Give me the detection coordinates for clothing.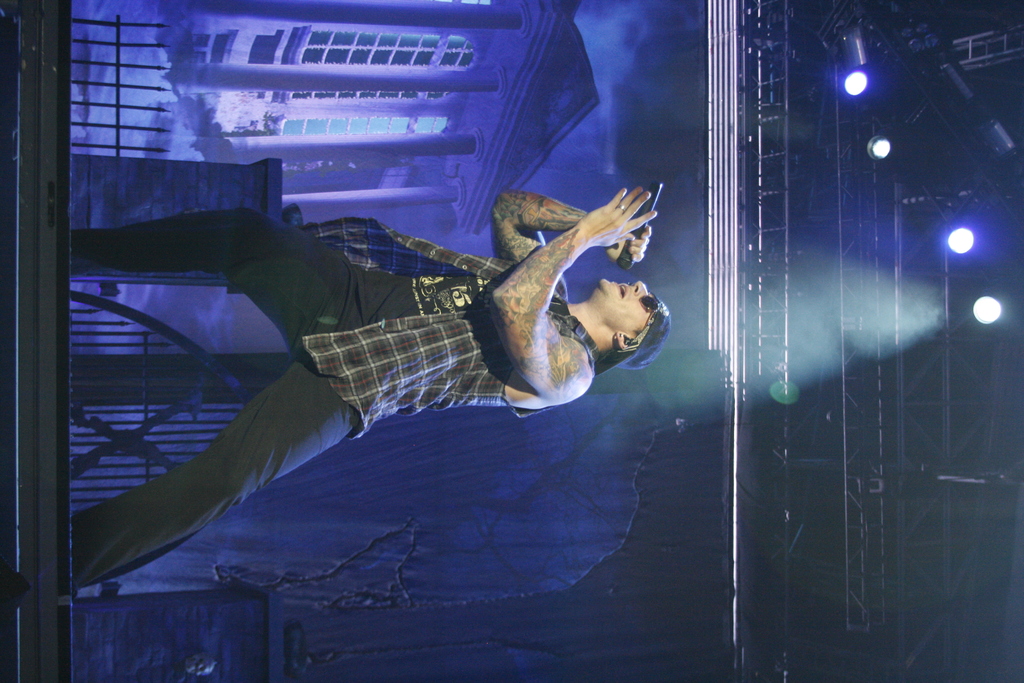
l=71, t=218, r=596, b=585.
